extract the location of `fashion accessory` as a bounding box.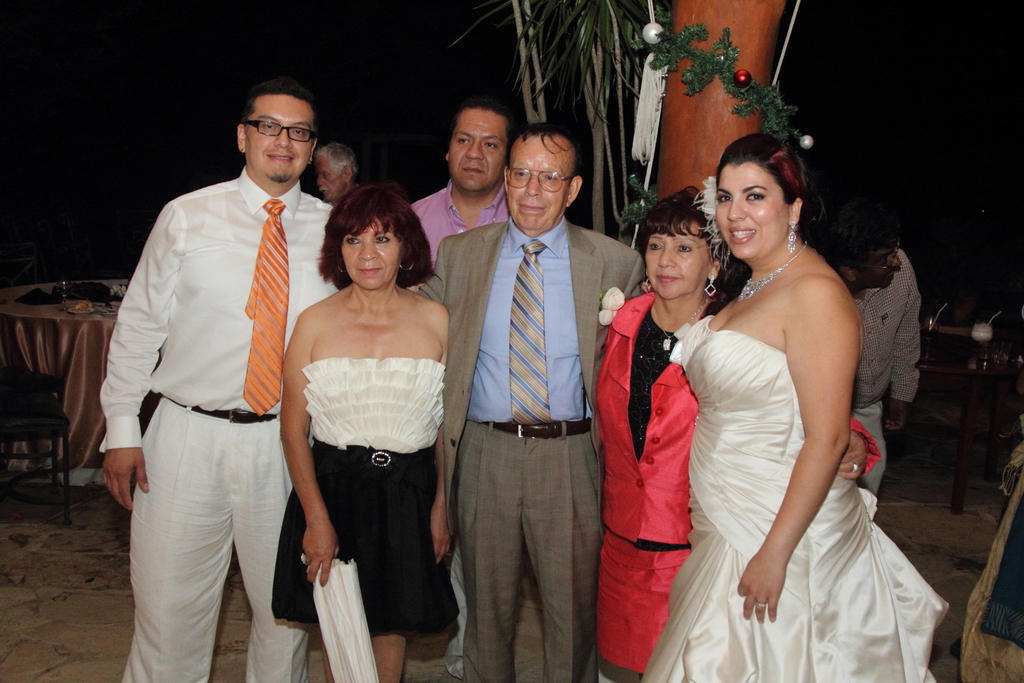
pyautogui.locateOnScreen(855, 461, 857, 472).
